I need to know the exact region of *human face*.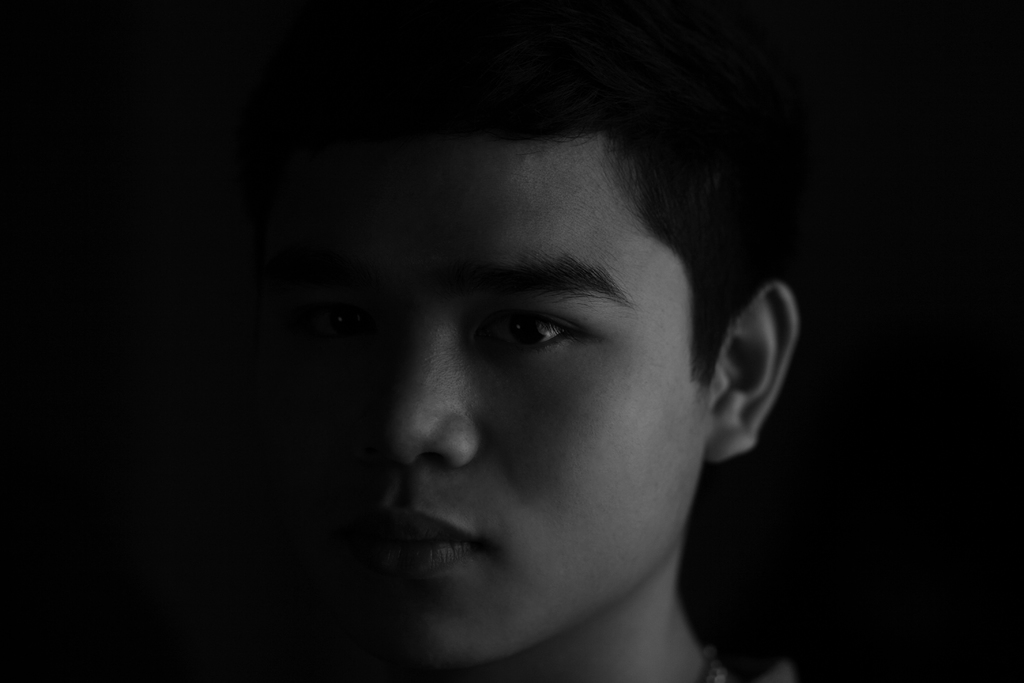
Region: rect(333, 140, 726, 666).
